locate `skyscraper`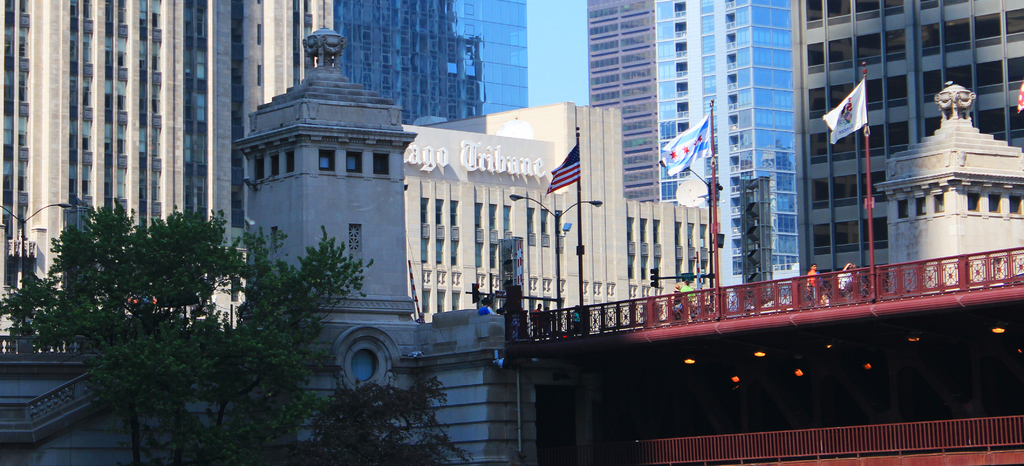
{"x1": 29, "y1": 37, "x2": 269, "y2": 236}
